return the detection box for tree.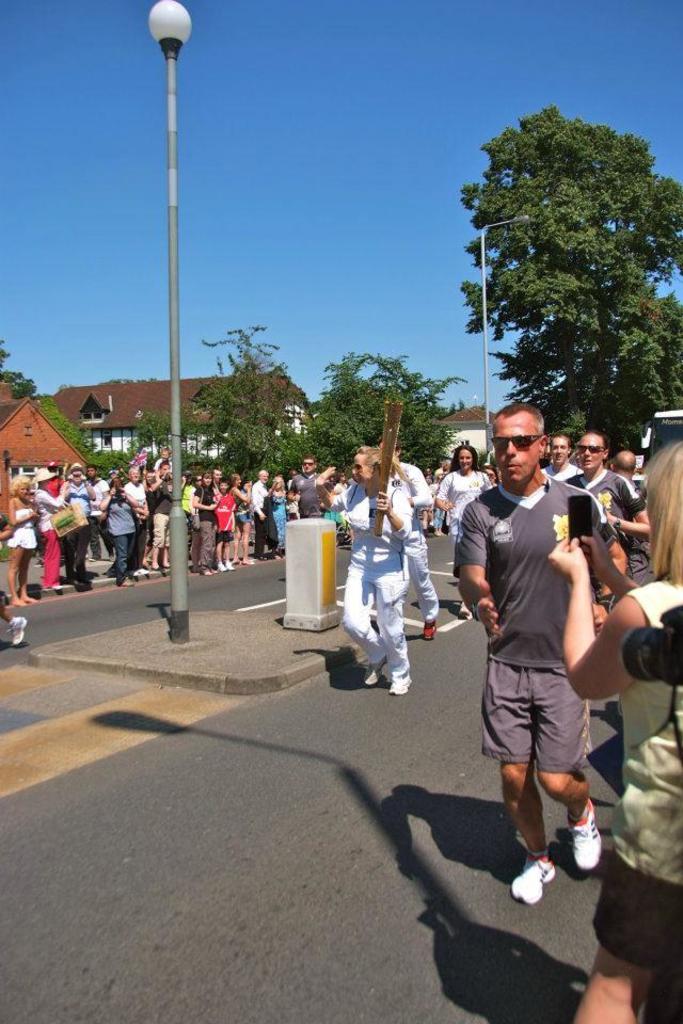
136:409:202:462.
